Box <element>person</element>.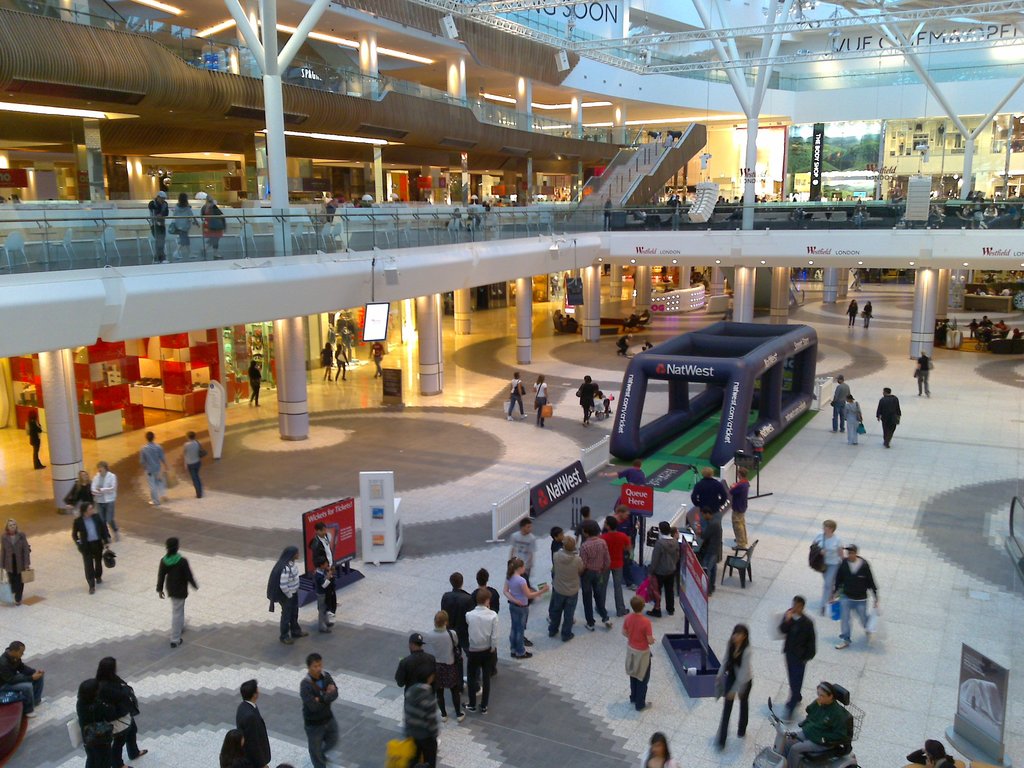
box=[277, 554, 302, 643].
